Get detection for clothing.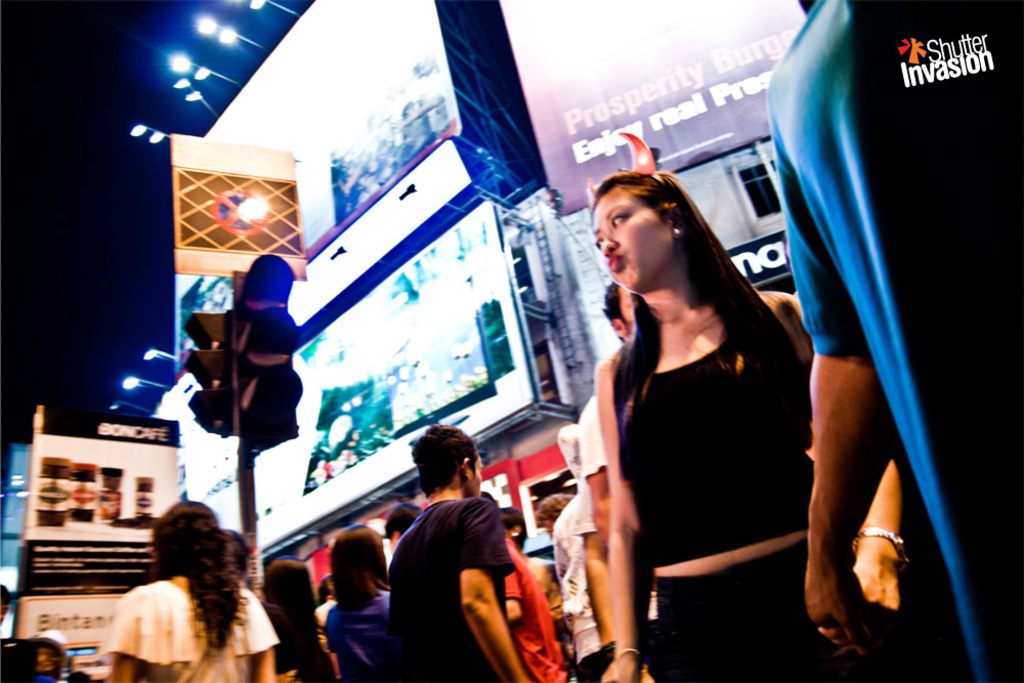
Detection: [562,429,599,533].
